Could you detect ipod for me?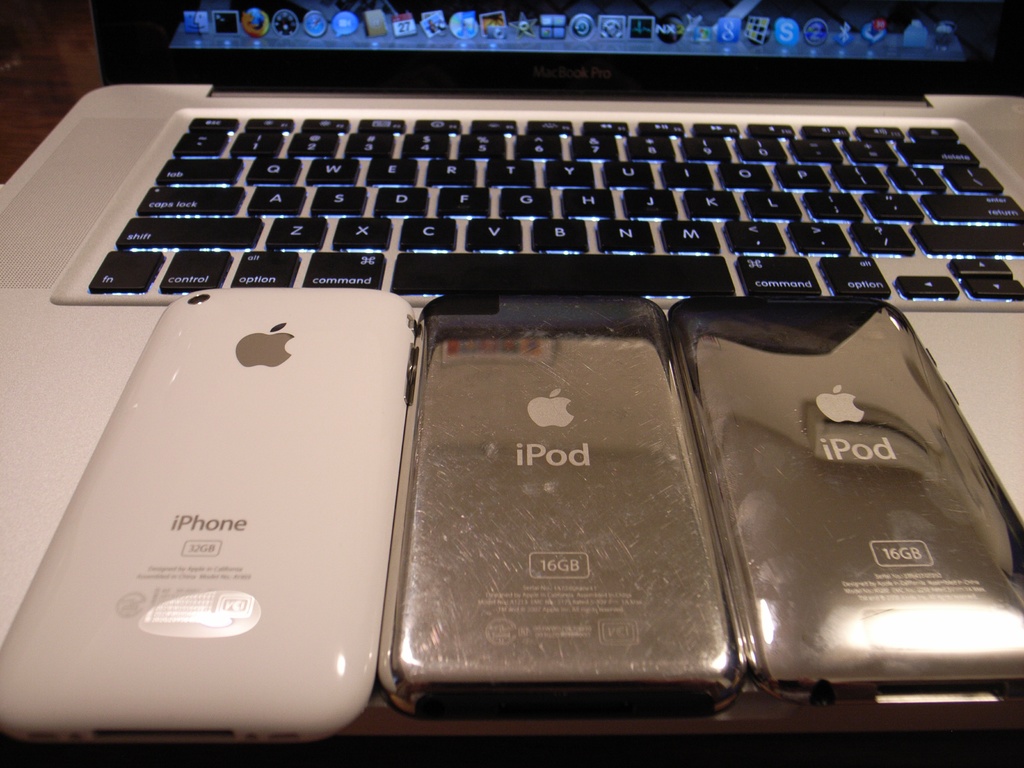
Detection result: region(376, 294, 751, 724).
